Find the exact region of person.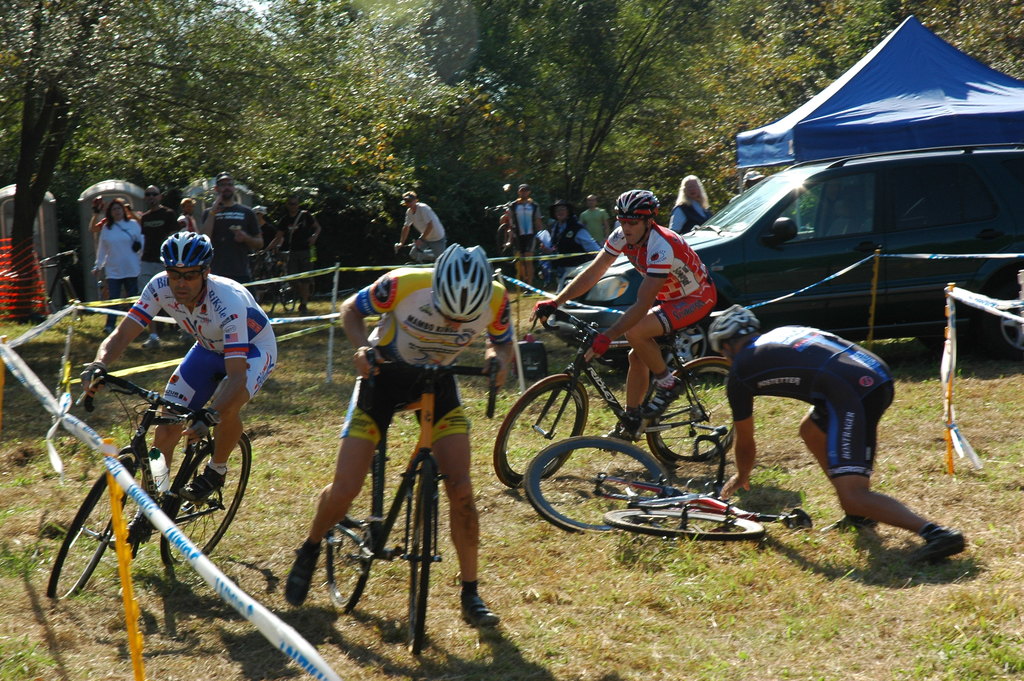
Exact region: left=388, top=193, right=447, bottom=268.
